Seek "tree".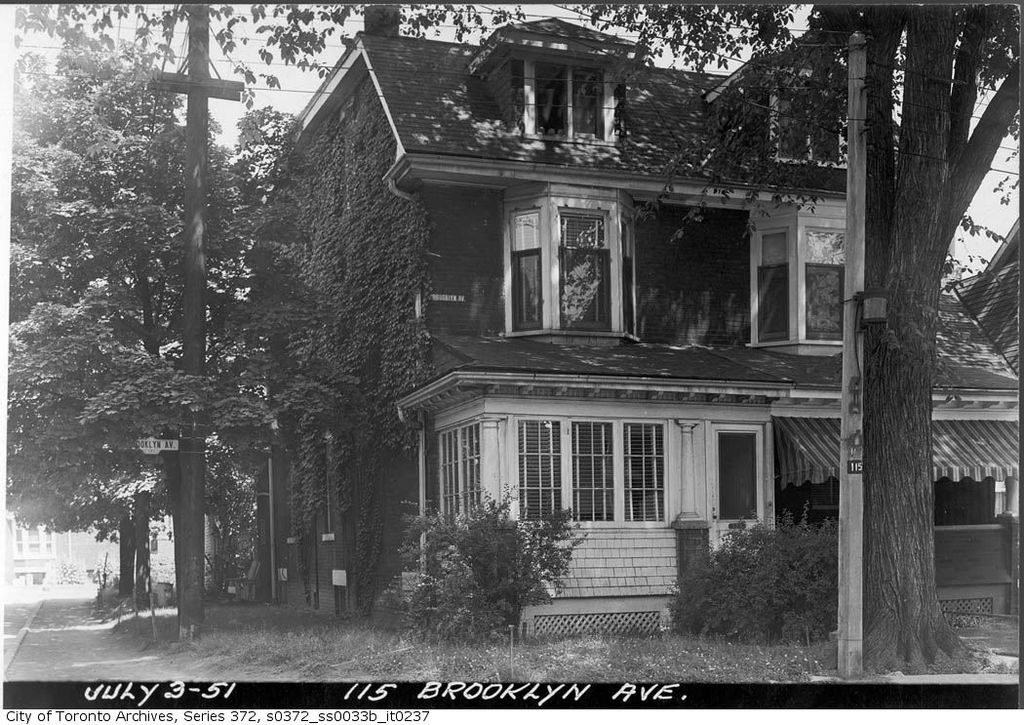
box=[0, 0, 295, 607].
